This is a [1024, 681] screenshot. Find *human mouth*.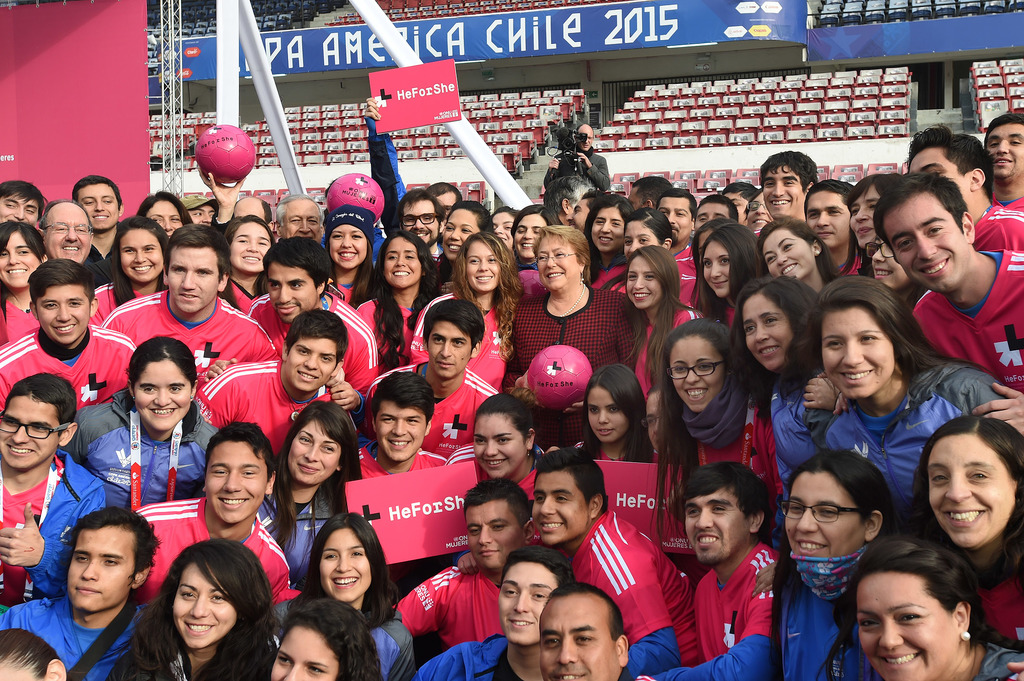
Bounding box: 178,292,200,302.
